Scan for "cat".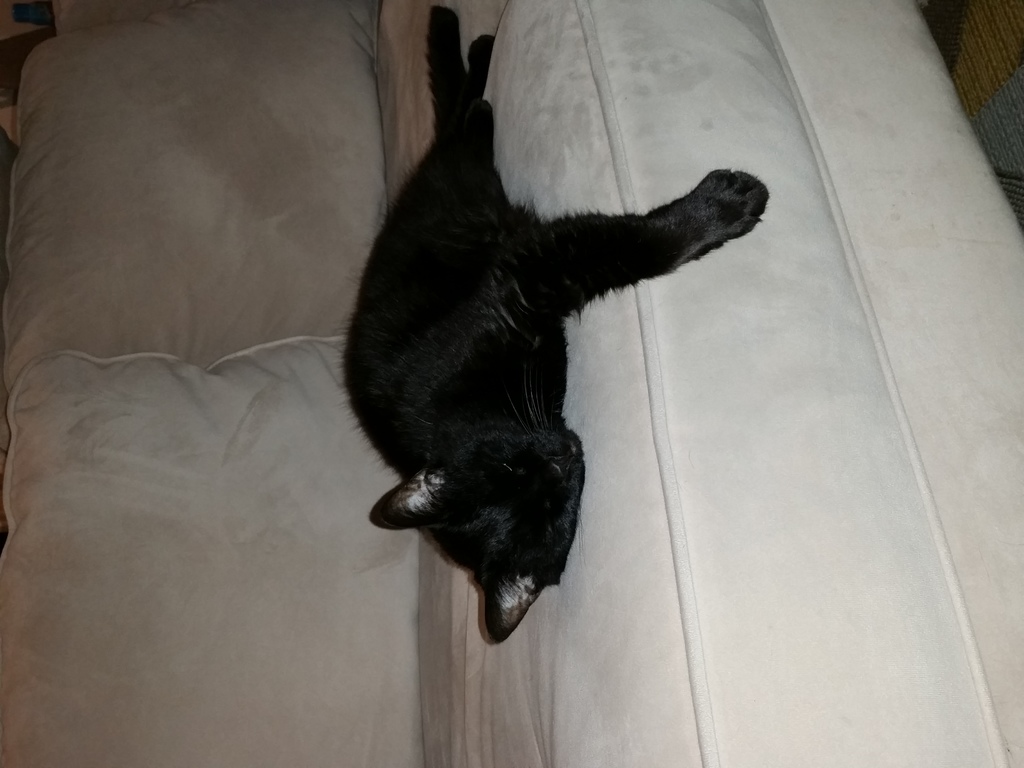
Scan result: rect(334, 8, 771, 643).
